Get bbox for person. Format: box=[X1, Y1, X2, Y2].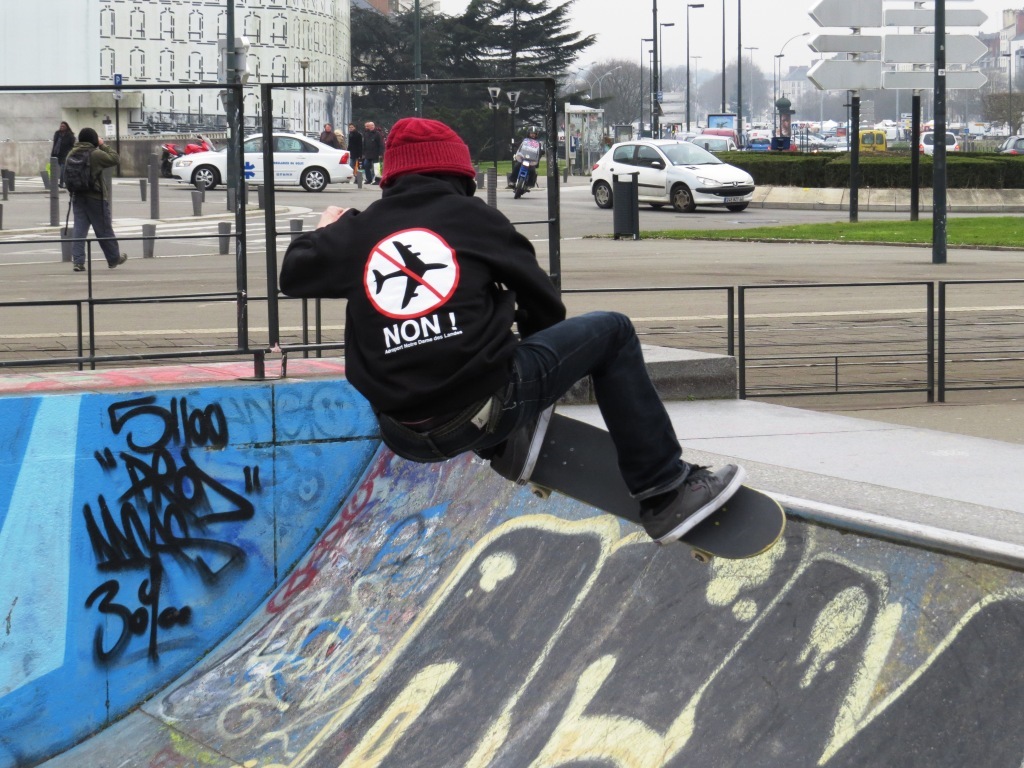
box=[48, 121, 72, 182].
